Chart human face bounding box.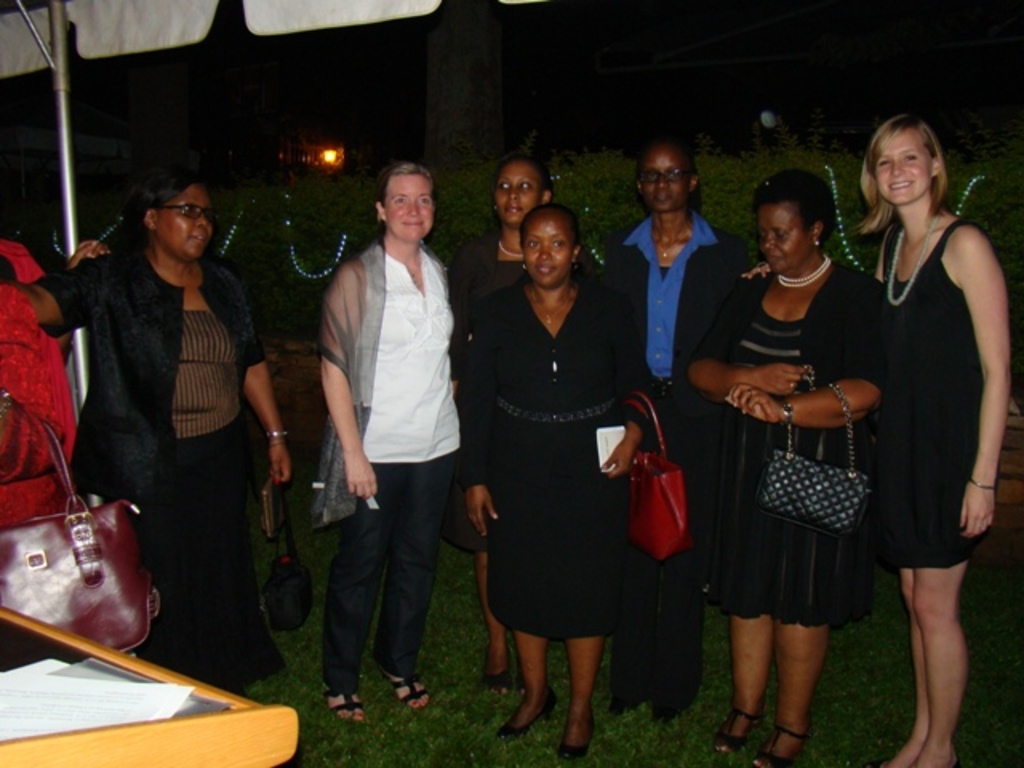
Charted: 520,206,578,291.
